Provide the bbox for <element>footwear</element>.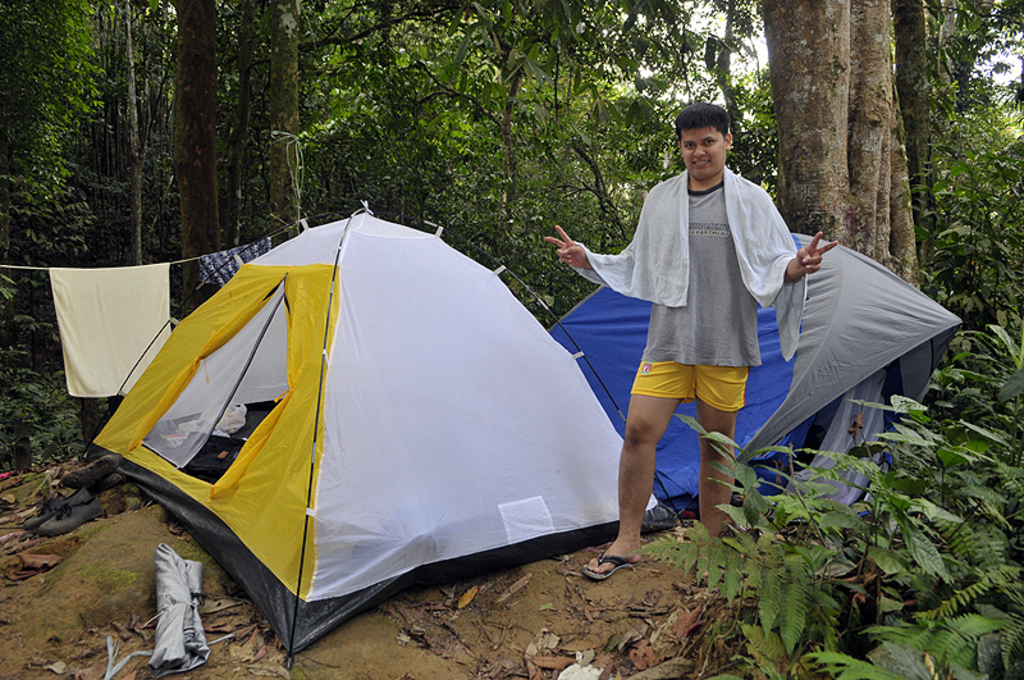
pyautogui.locateOnScreen(40, 498, 99, 530).
